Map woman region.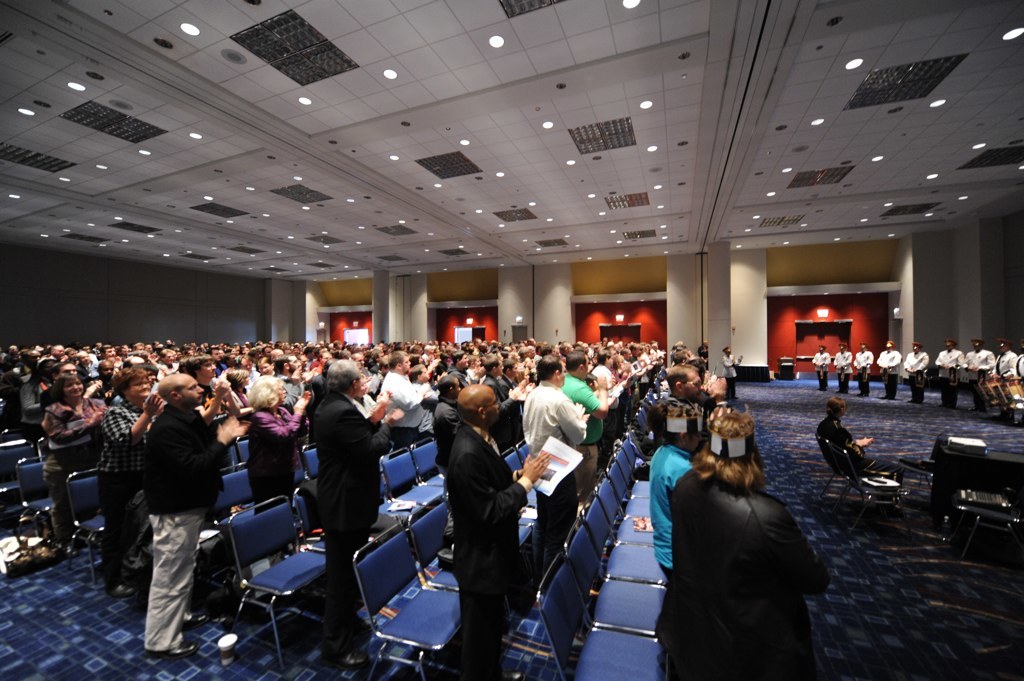
Mapped to x1=92, y1=362, x2=165, y2=596.
